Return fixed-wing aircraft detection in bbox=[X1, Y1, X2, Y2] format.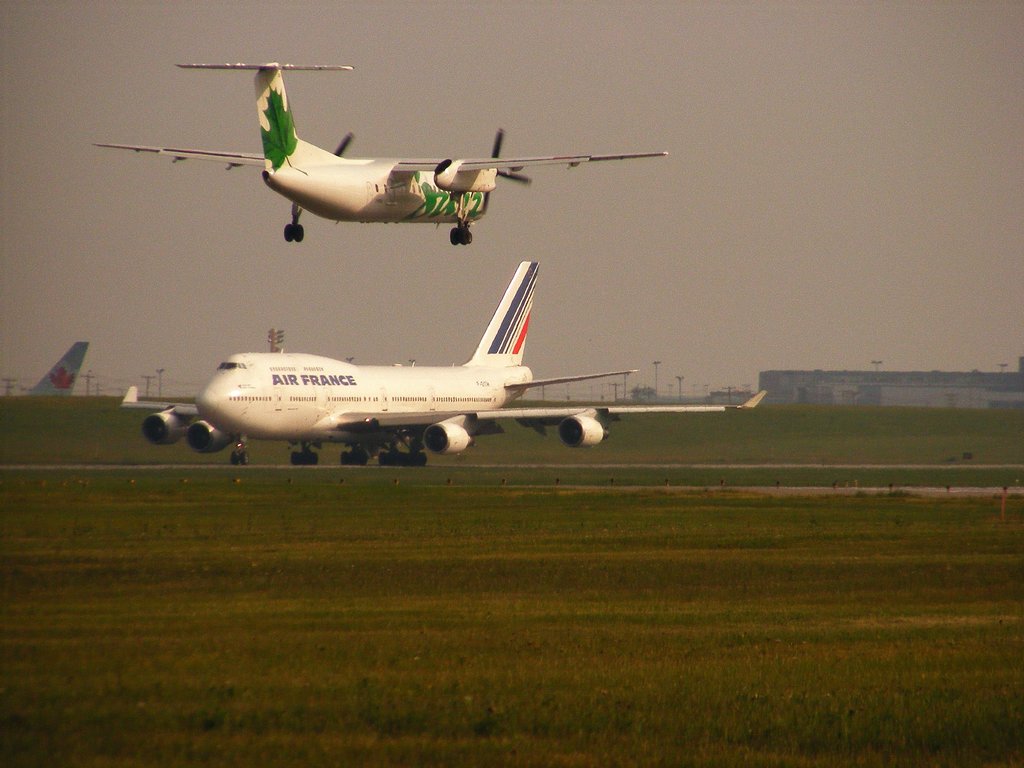
bbox=[33, 340, 89, 396].
